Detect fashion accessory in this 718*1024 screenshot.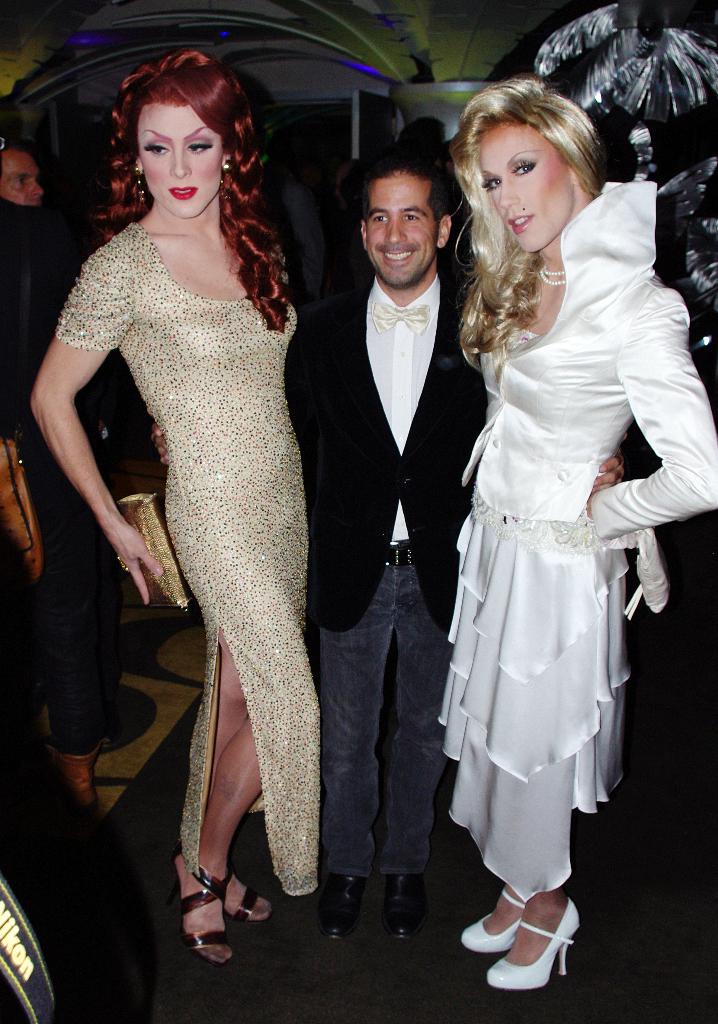
Detection: bbox=[459, 883, 517, 955].
